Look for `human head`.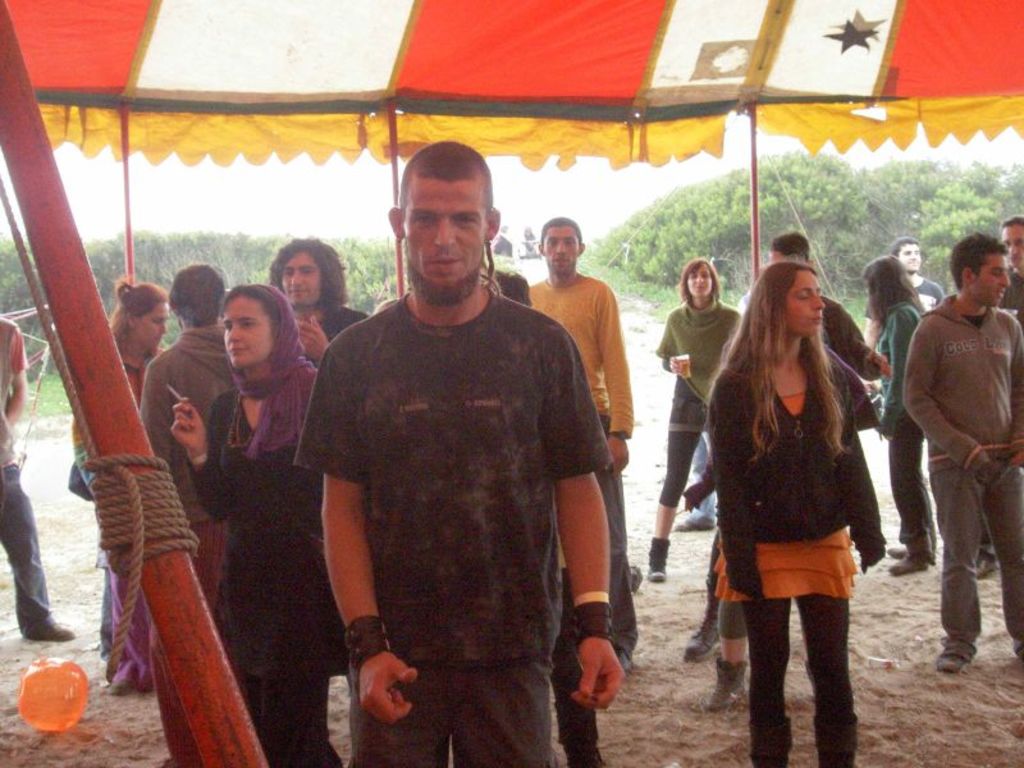
Found: left=887, top=237, right=922, bottom=276.
